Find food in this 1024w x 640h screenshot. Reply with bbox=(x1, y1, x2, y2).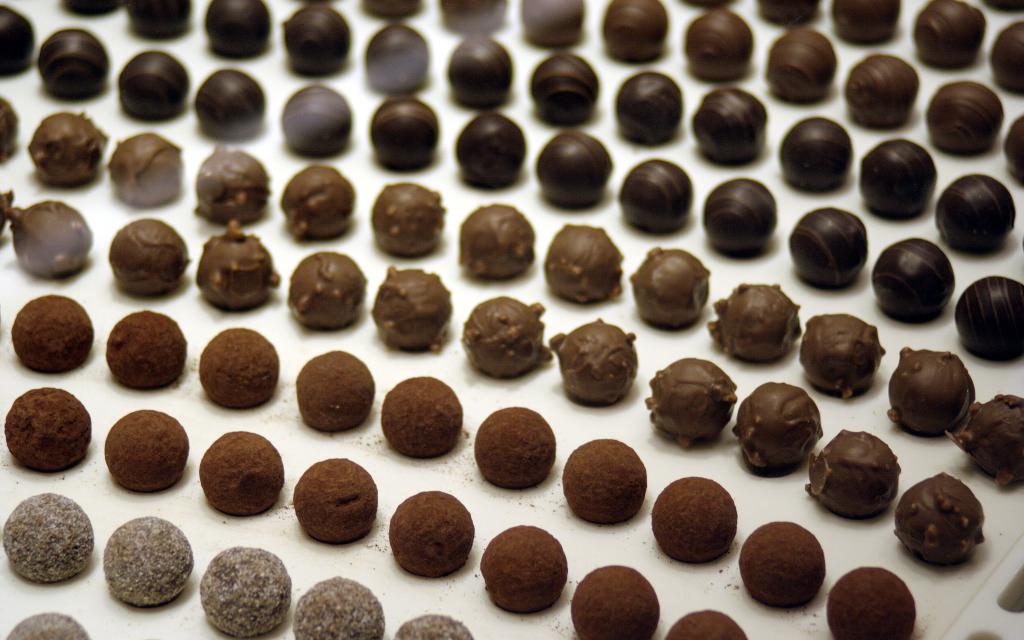
bbox=(530, 51, 604, 127).
